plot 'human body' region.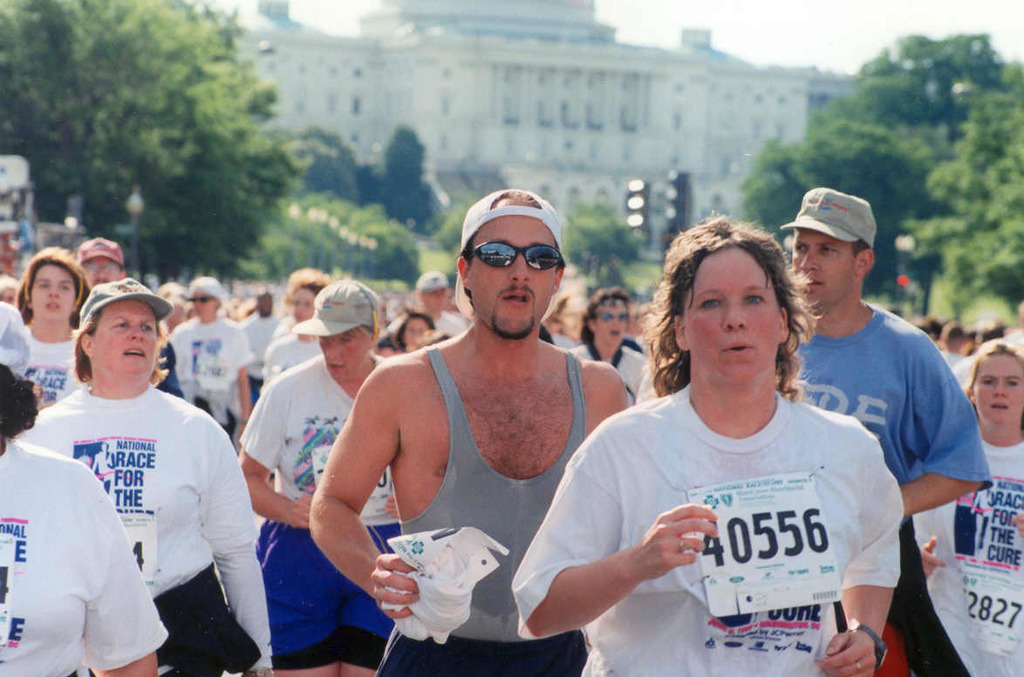
Plotted at <region>241, 280, 401, 676</region>.
